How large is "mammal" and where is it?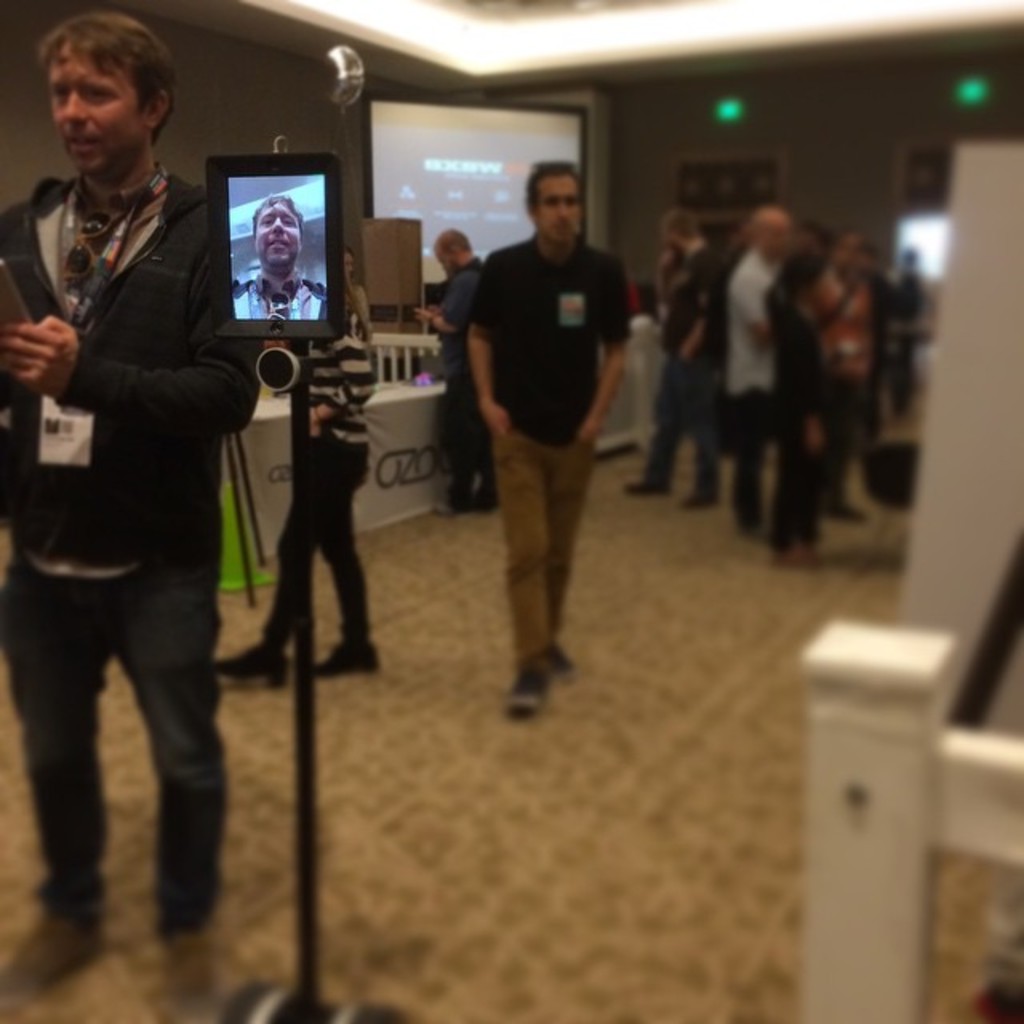
Bounding box: [x1=218, y1=269, x2=370, y2=696].
